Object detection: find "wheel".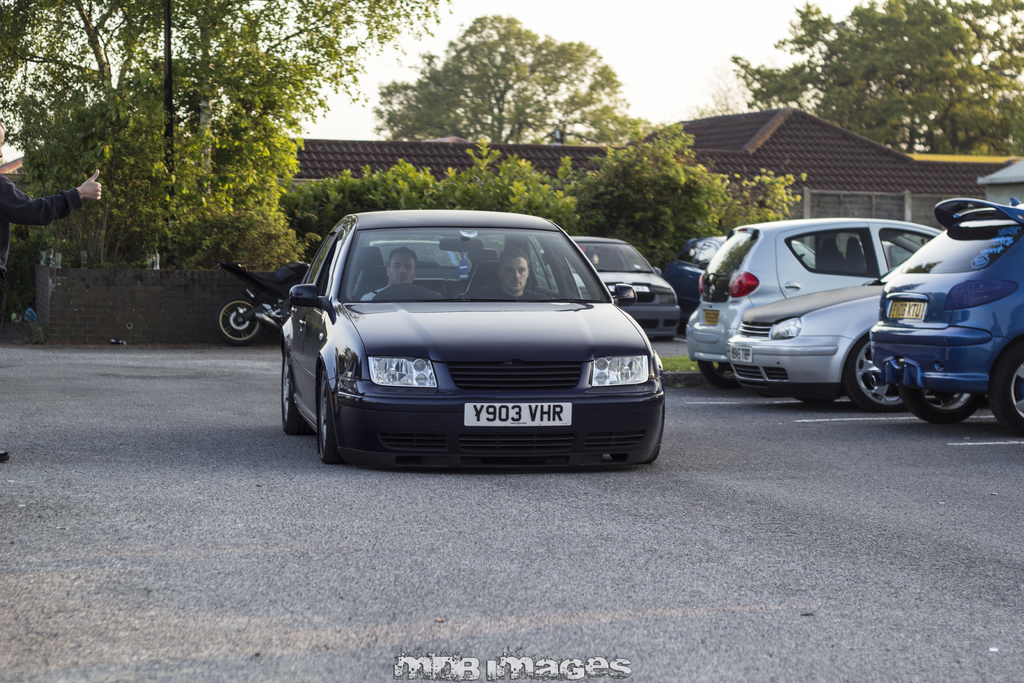
bbox=(614, 391, 665, 464).
